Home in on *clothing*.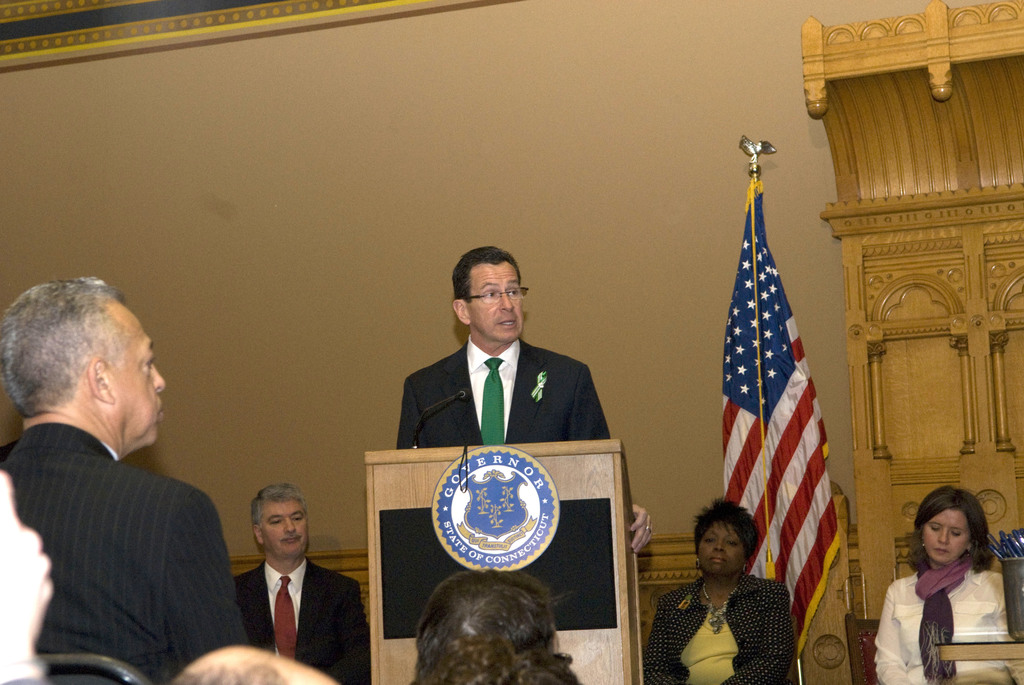
Homed in at l=0, t=416, r=256, b=684.
